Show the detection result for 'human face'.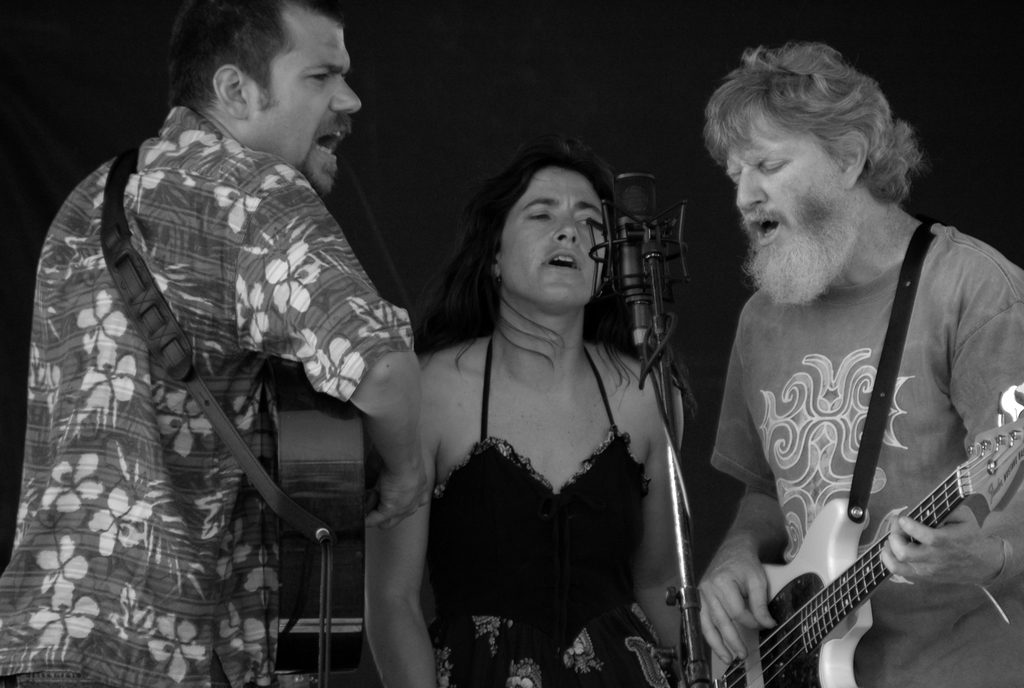
bbox=(502, 170, 605, 310).
